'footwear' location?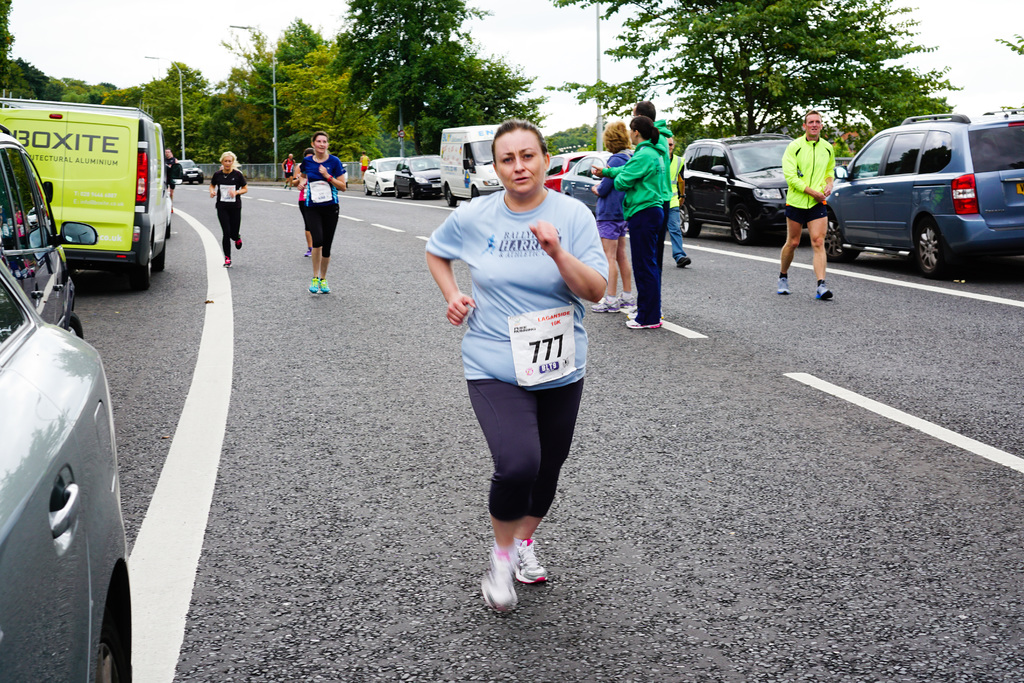
bbox(778, 277, 791, 294)
